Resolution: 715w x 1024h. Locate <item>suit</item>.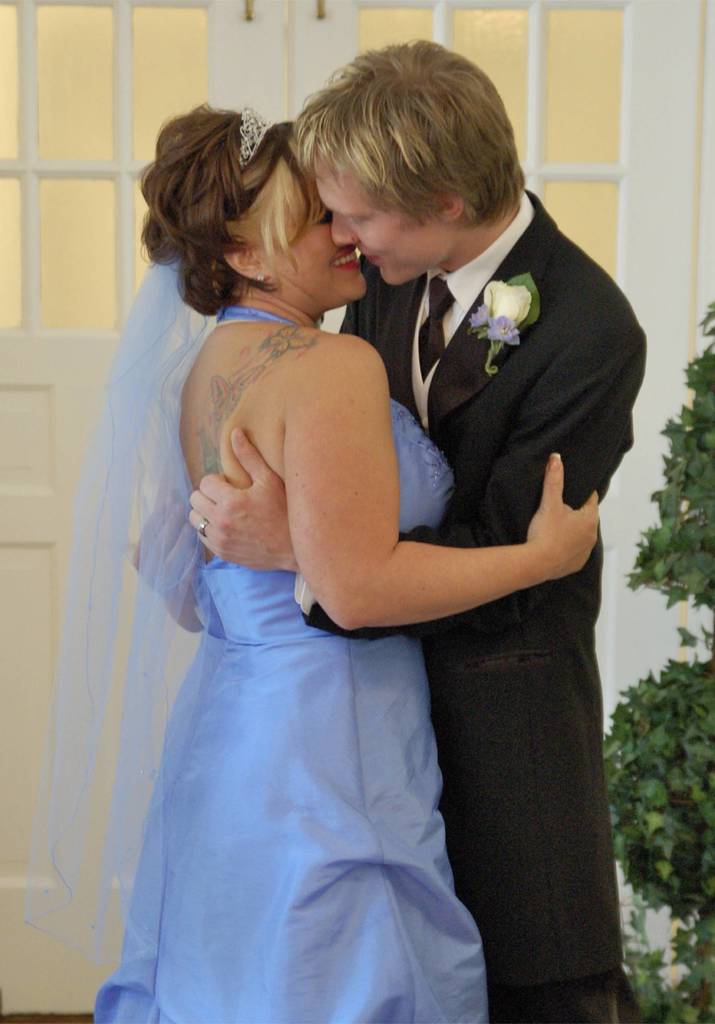
<bbox>300, 170, 627, 847</bbox>.
